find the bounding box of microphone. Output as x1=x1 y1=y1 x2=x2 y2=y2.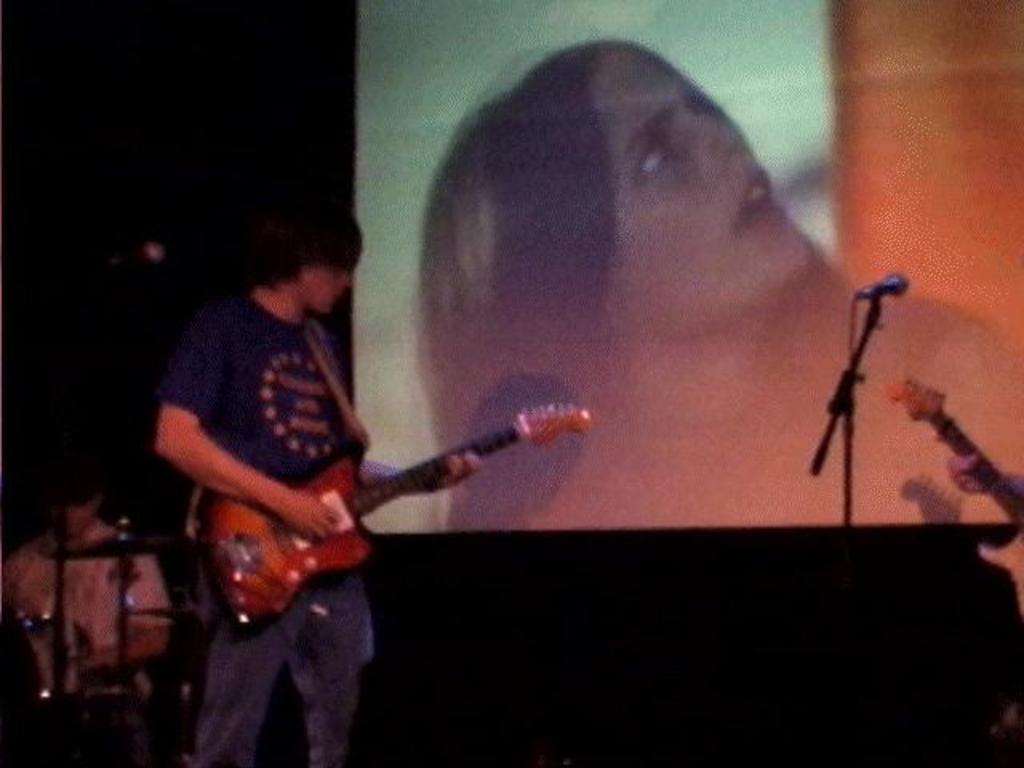
x1=853 y1=274 x2=909 y2=296.
